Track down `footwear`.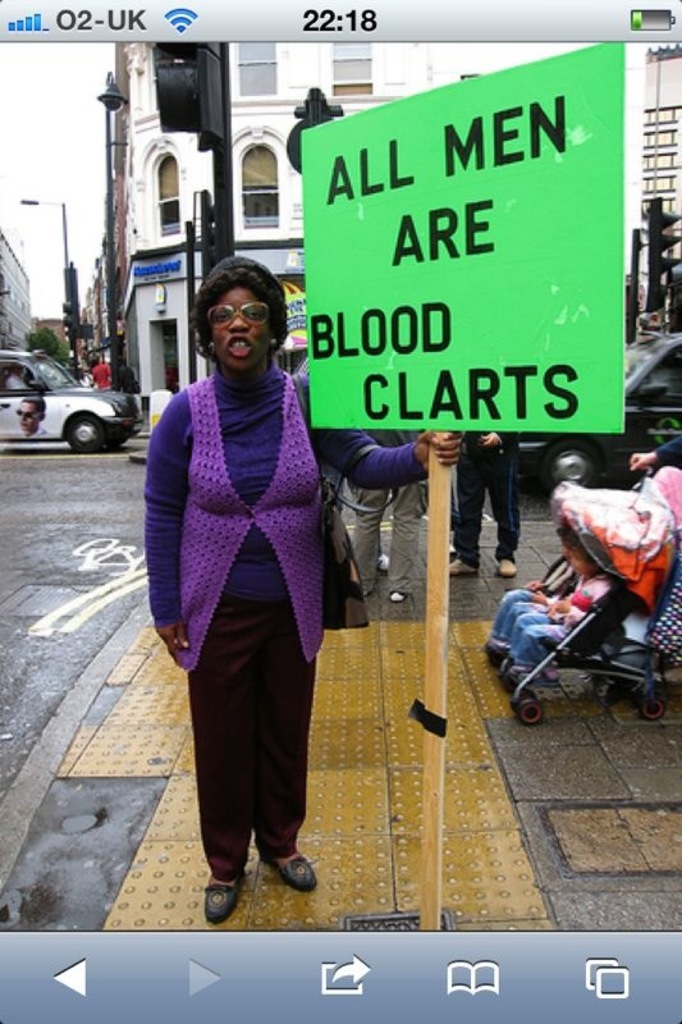
Tracked to (449, 553, 481, 577).
